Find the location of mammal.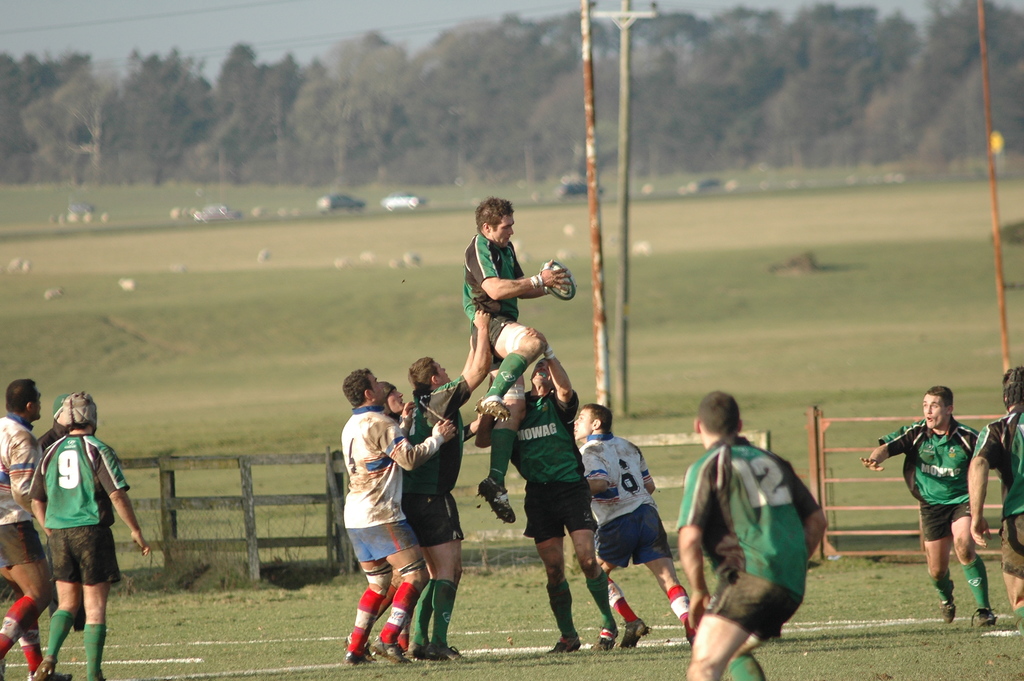
Location: x1=861 y1=385 x2=980 y2=627.
